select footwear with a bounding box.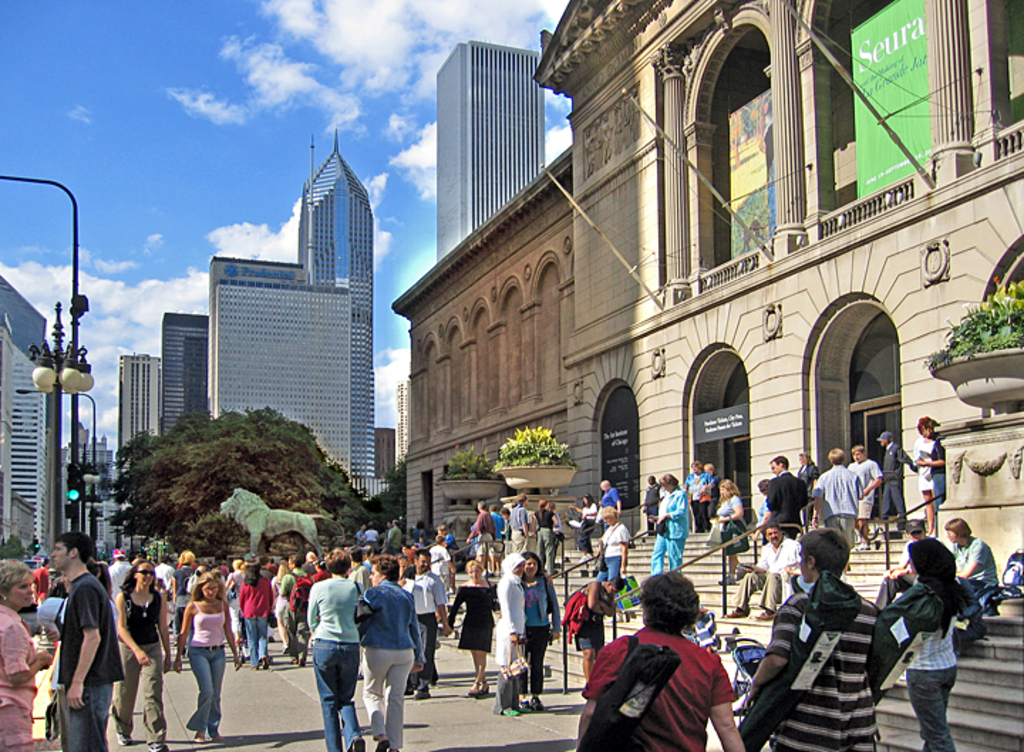
(left=245, top=660, right=250, bottom=668).
